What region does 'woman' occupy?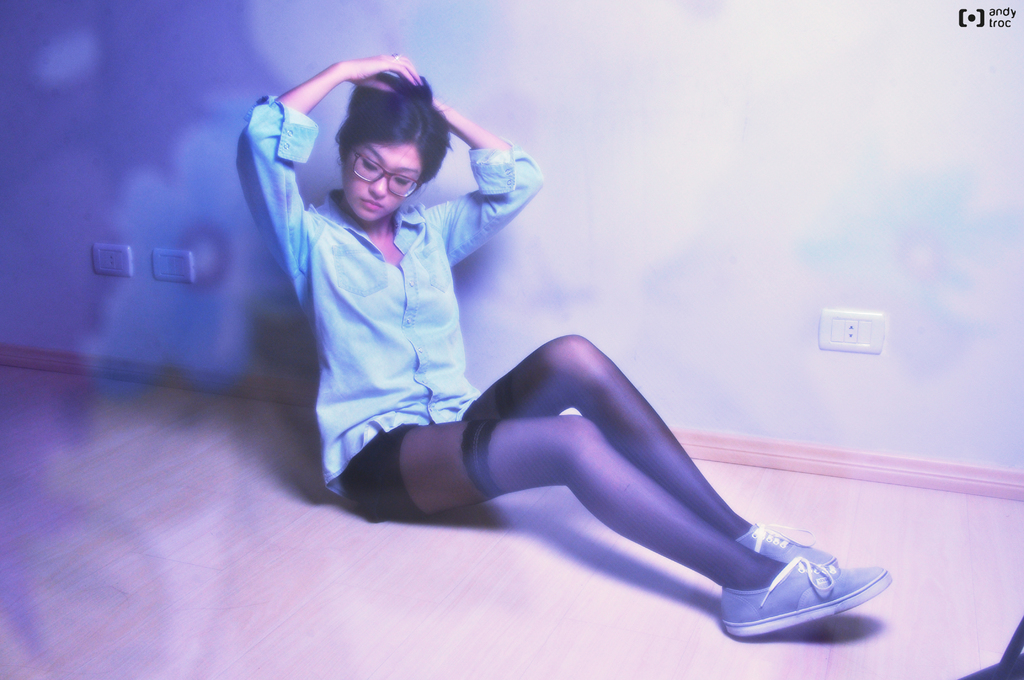
region(289, 34, 768, 661).
